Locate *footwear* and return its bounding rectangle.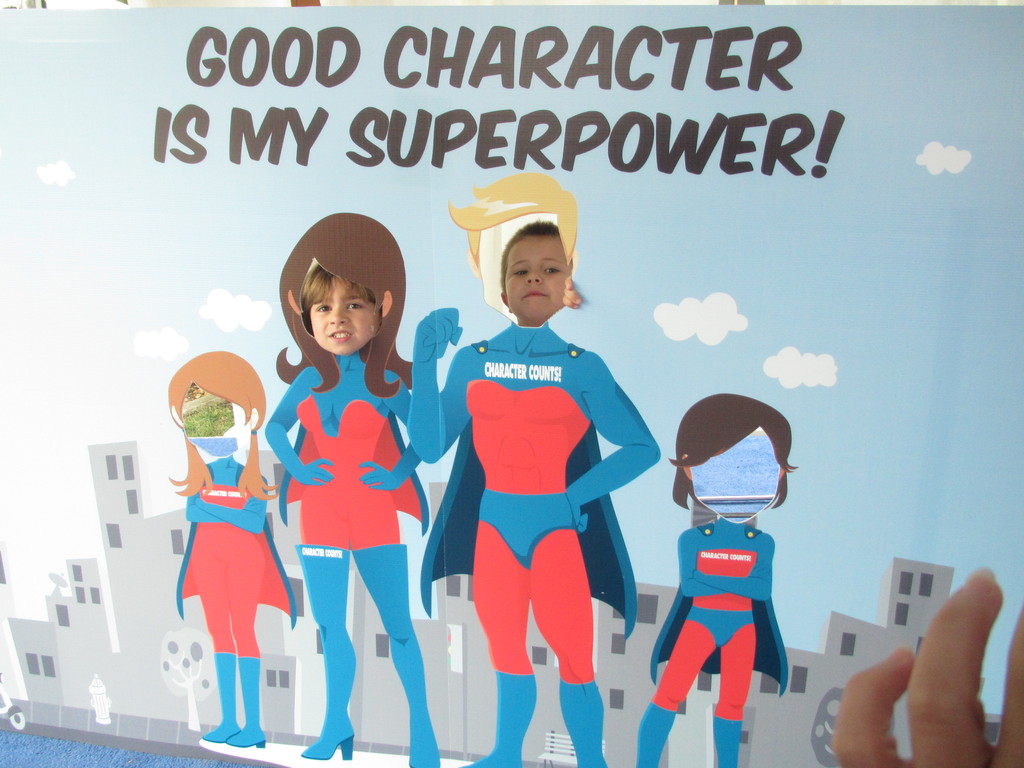
bbox(556, 685, 608, 767).
